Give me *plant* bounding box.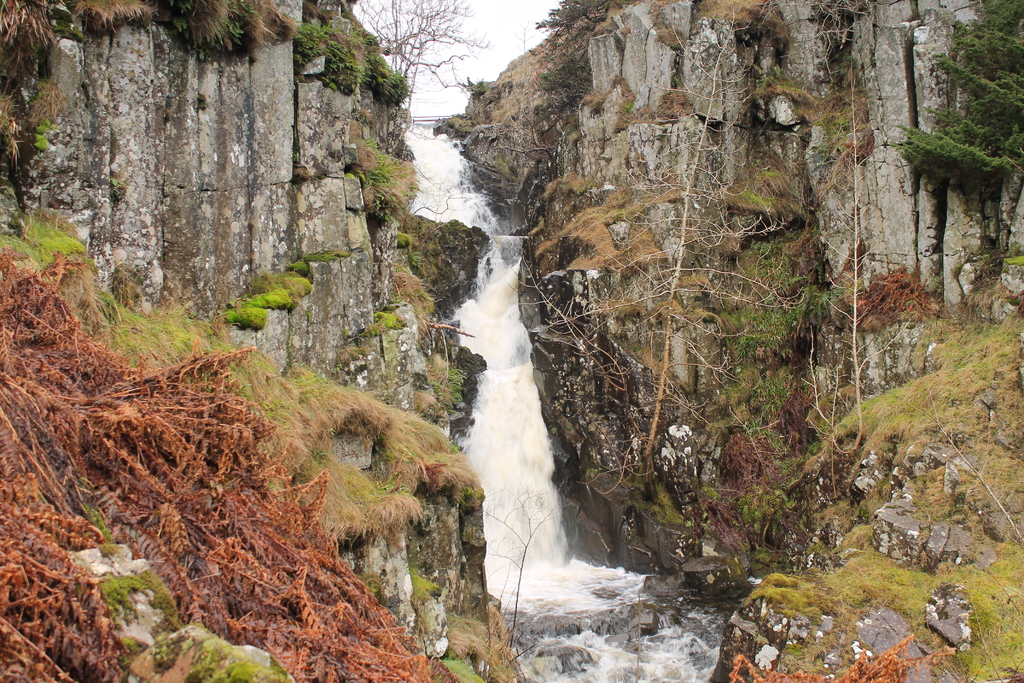
x1=292 y1=21 x2=408 y2=101.
